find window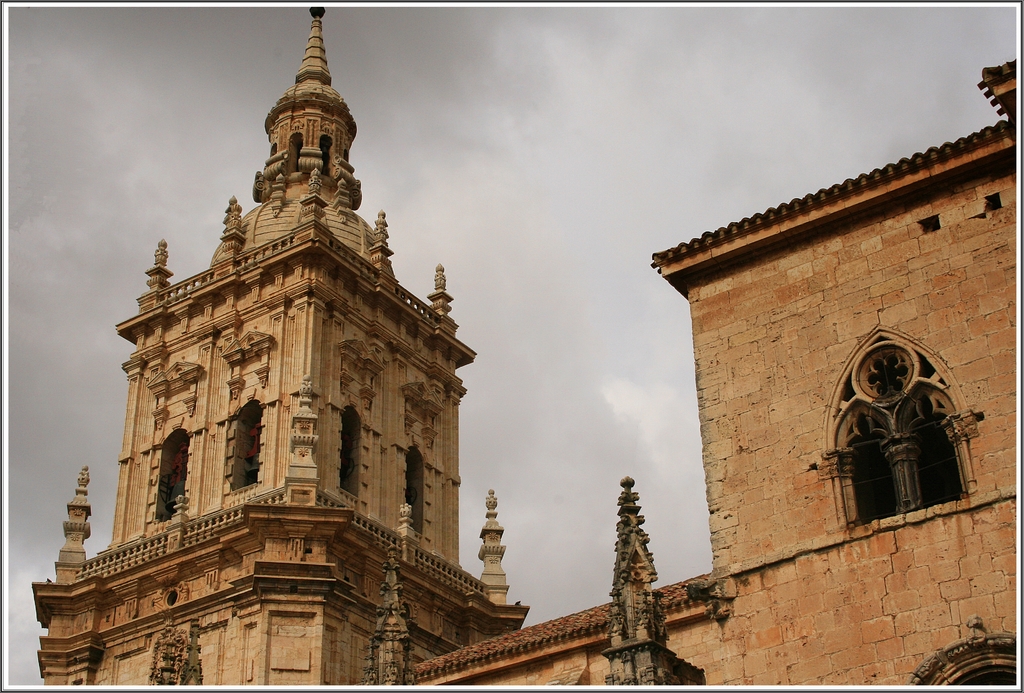
box(335, 405, 365, 494)
